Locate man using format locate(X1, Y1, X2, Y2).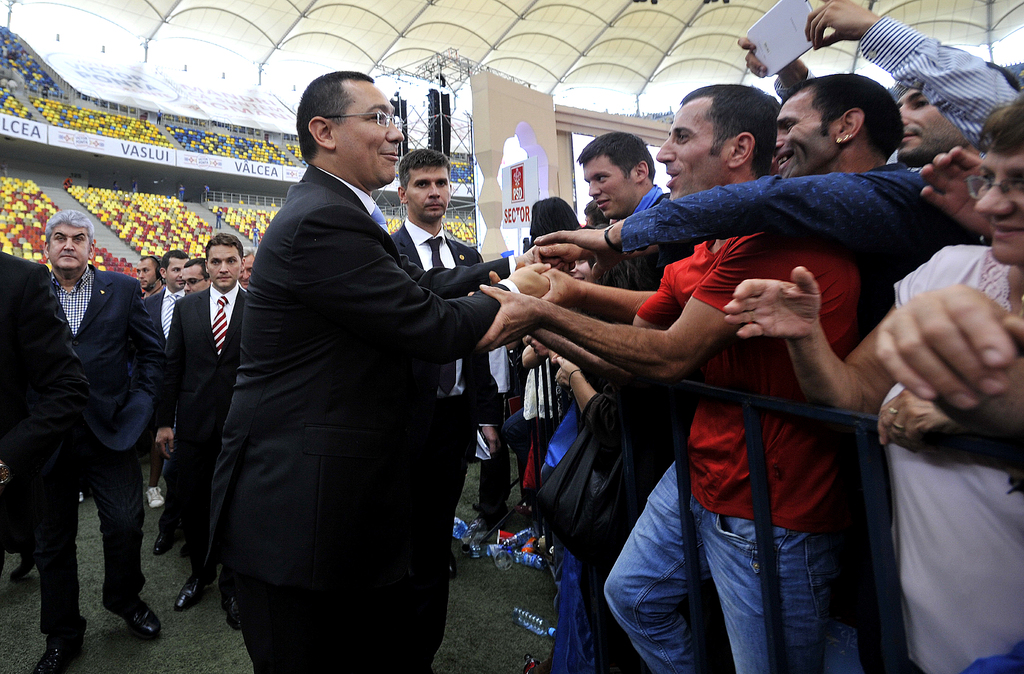
locate(236, 245, 255, 300).
